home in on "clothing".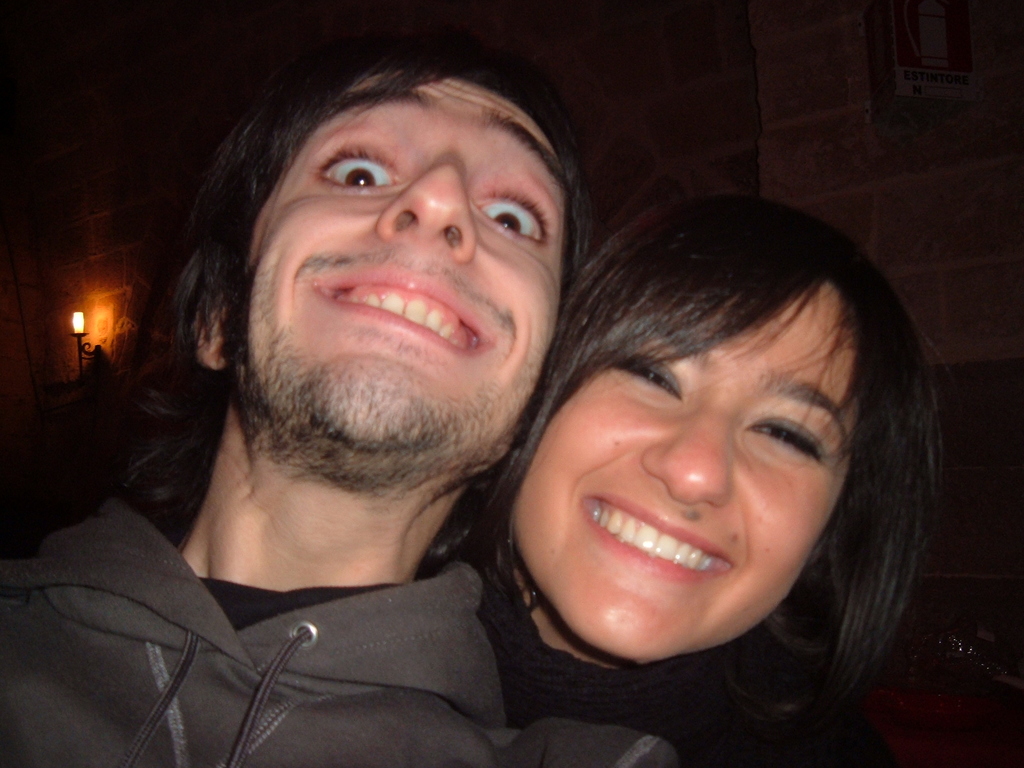
Homed in at <box>504,589,711,767</box>.
